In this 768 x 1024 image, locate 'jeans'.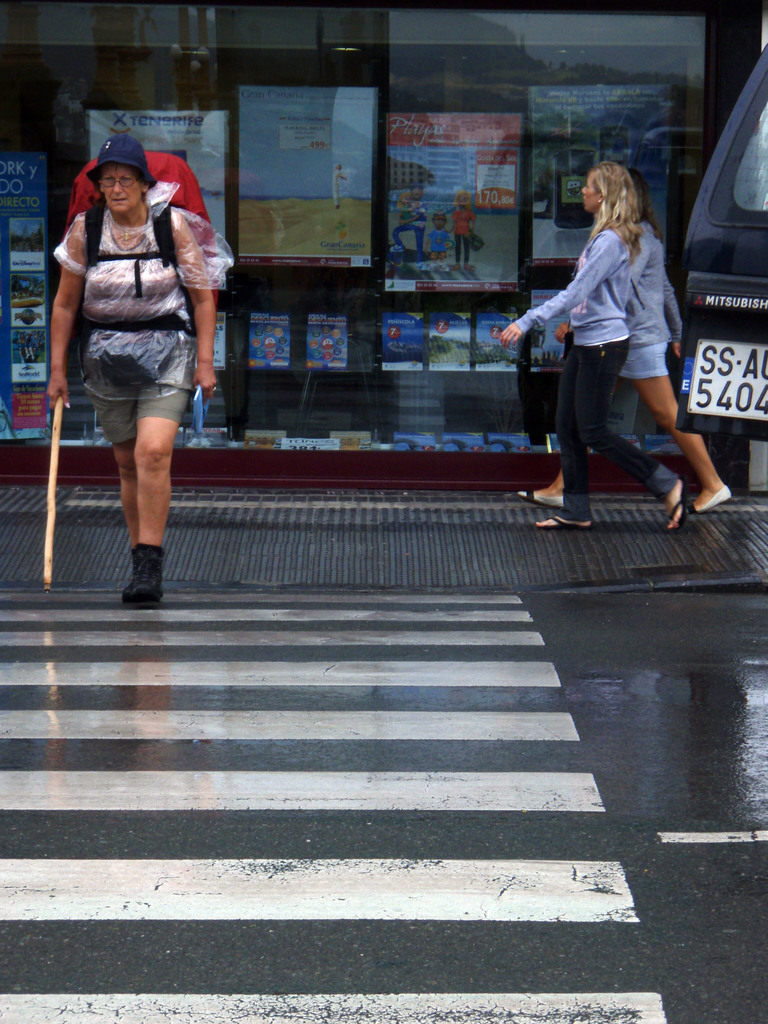
Bounding box: [545,339,696,511].
